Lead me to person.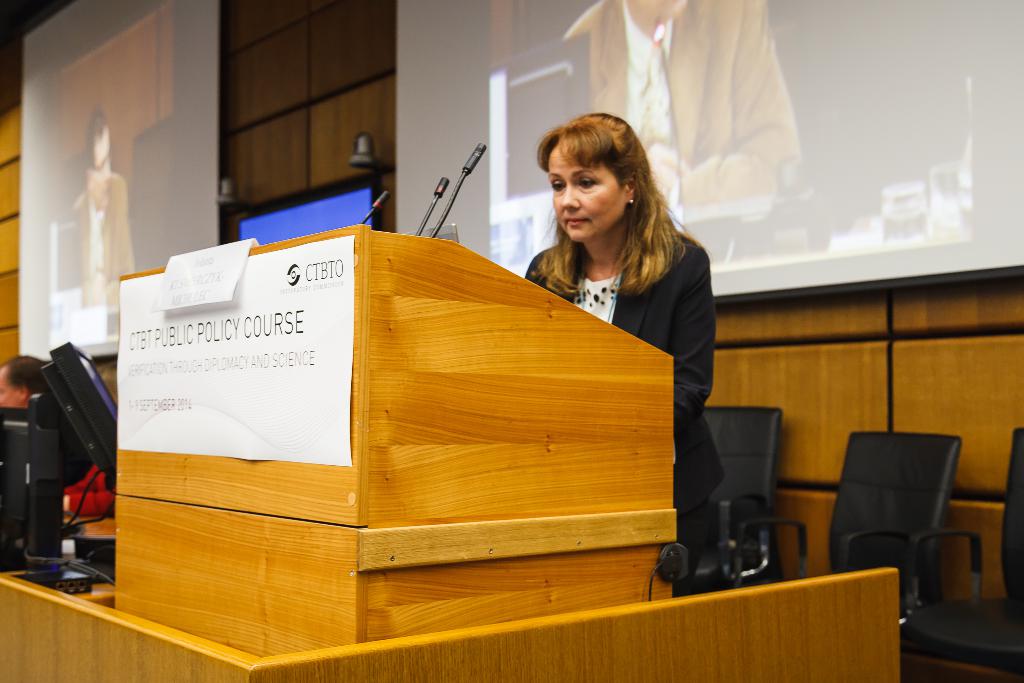
Lead to 0 352 49 416.
